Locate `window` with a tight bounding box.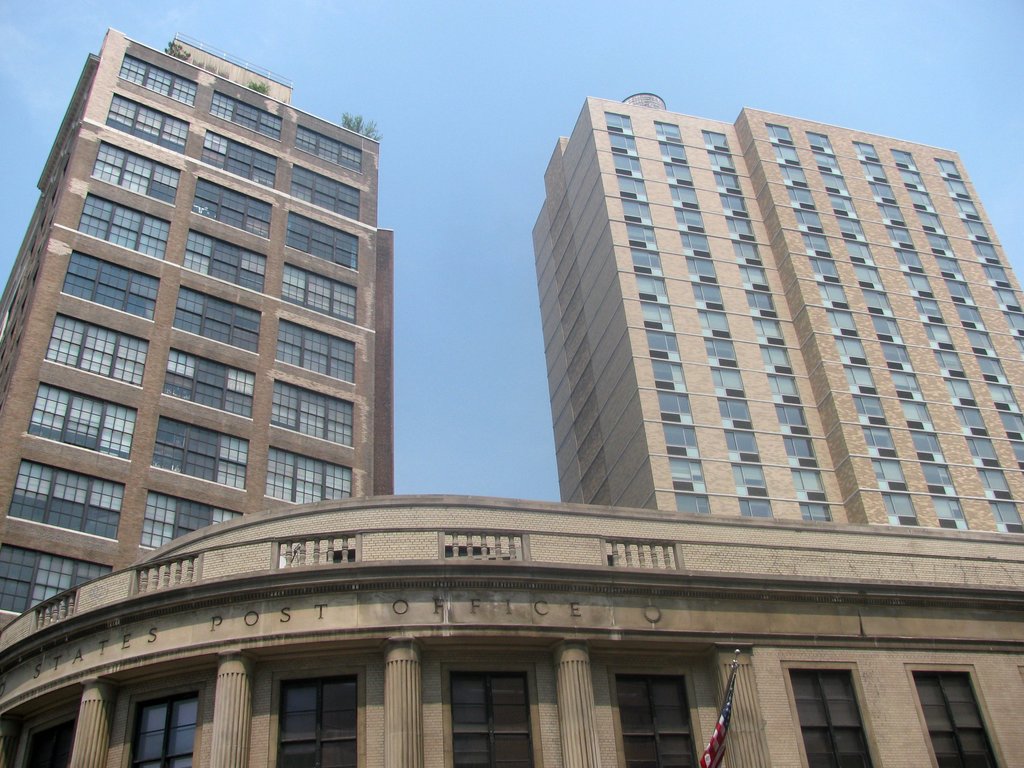
776:399:808:435.
